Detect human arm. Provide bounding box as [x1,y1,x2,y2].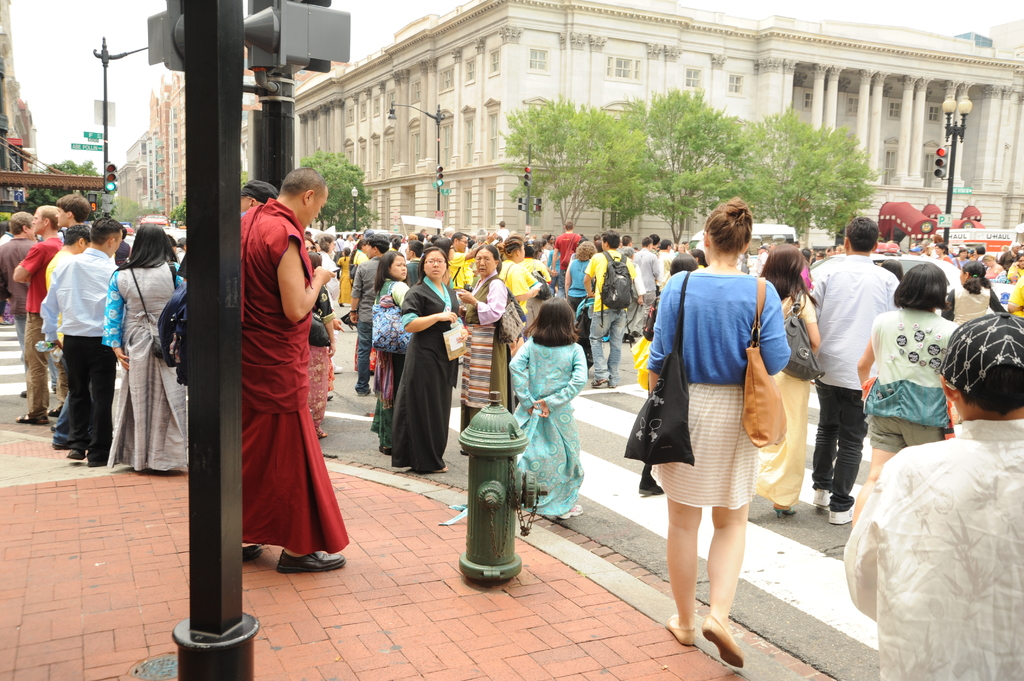
[797,297,821,358].
